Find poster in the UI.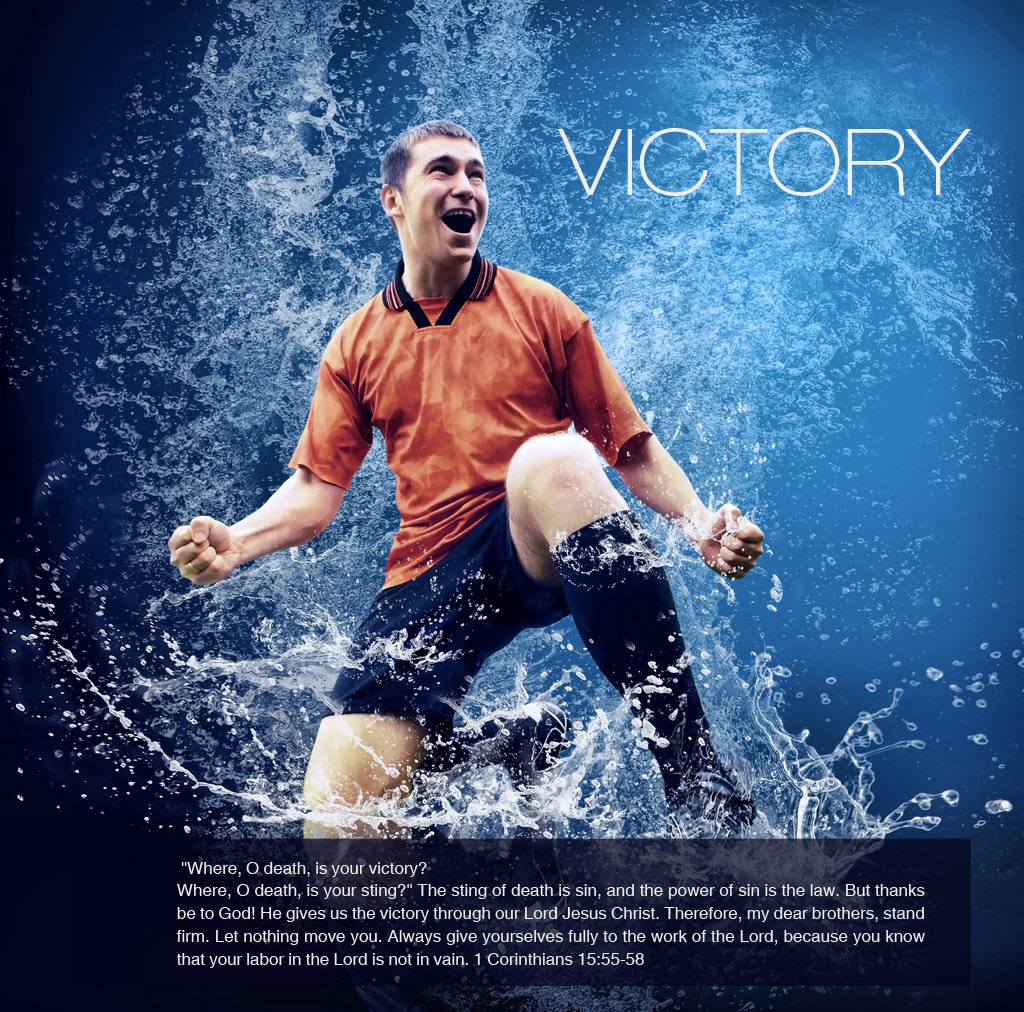
UI element at crop(0, 0, 1023, 1011).
